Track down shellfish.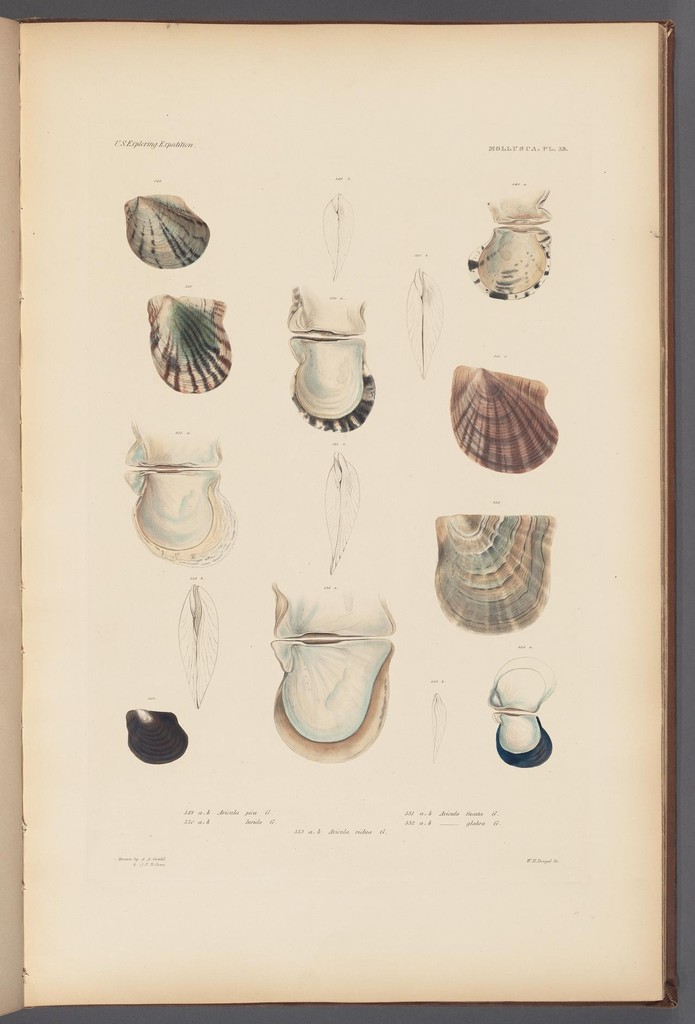
Tracked to 147:295:231:393.
